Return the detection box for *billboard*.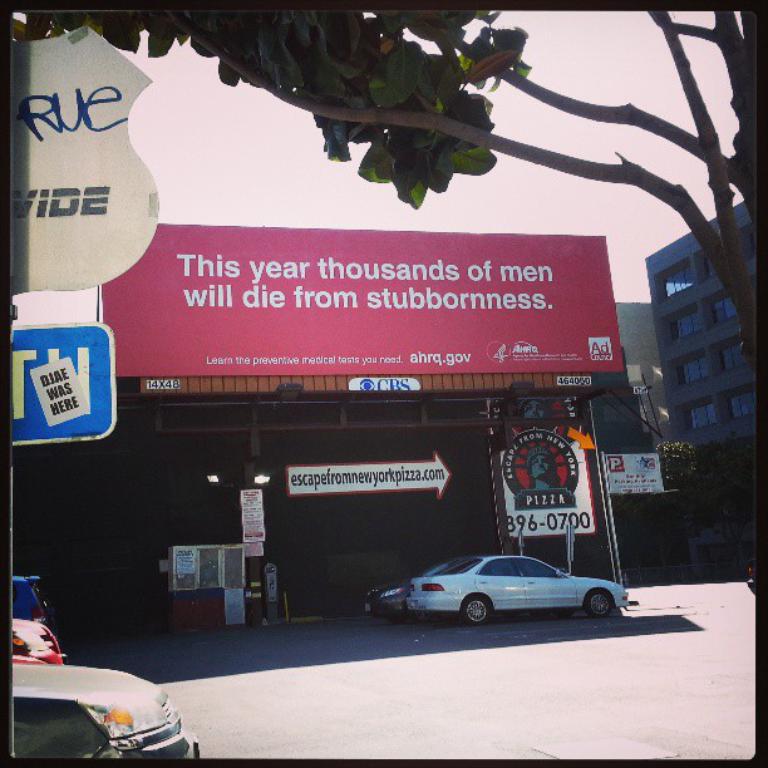
(left=6, top=317, right=108, bottom=435).
